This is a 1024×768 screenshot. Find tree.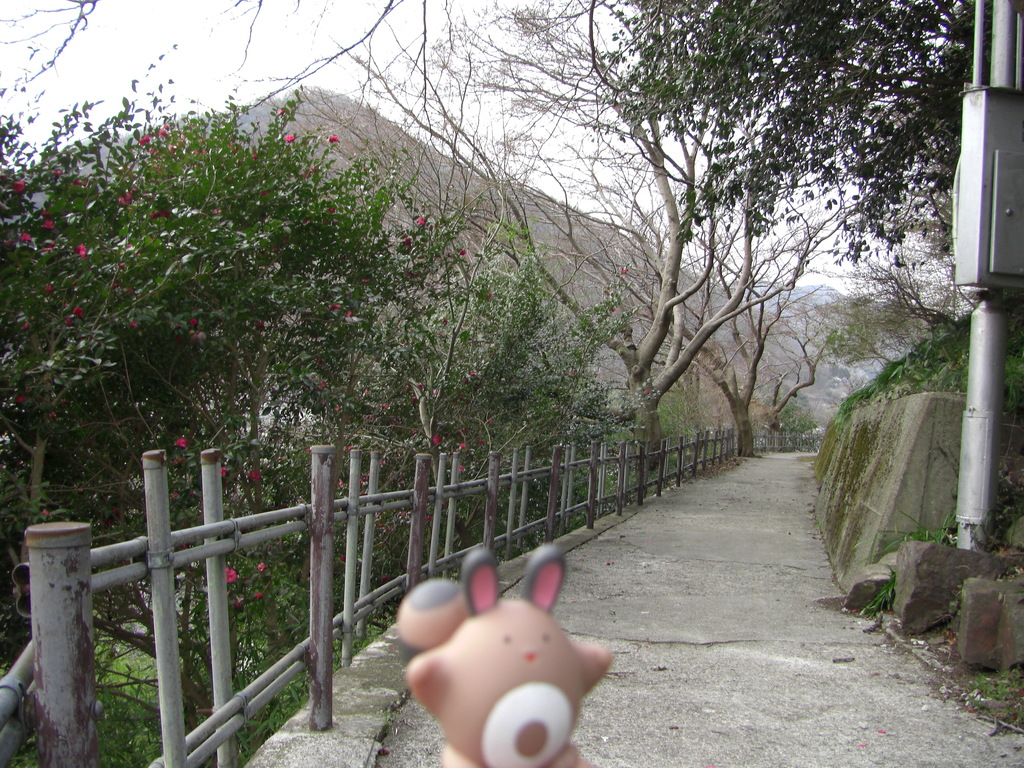
Bounding box: (804,239,980,372).
